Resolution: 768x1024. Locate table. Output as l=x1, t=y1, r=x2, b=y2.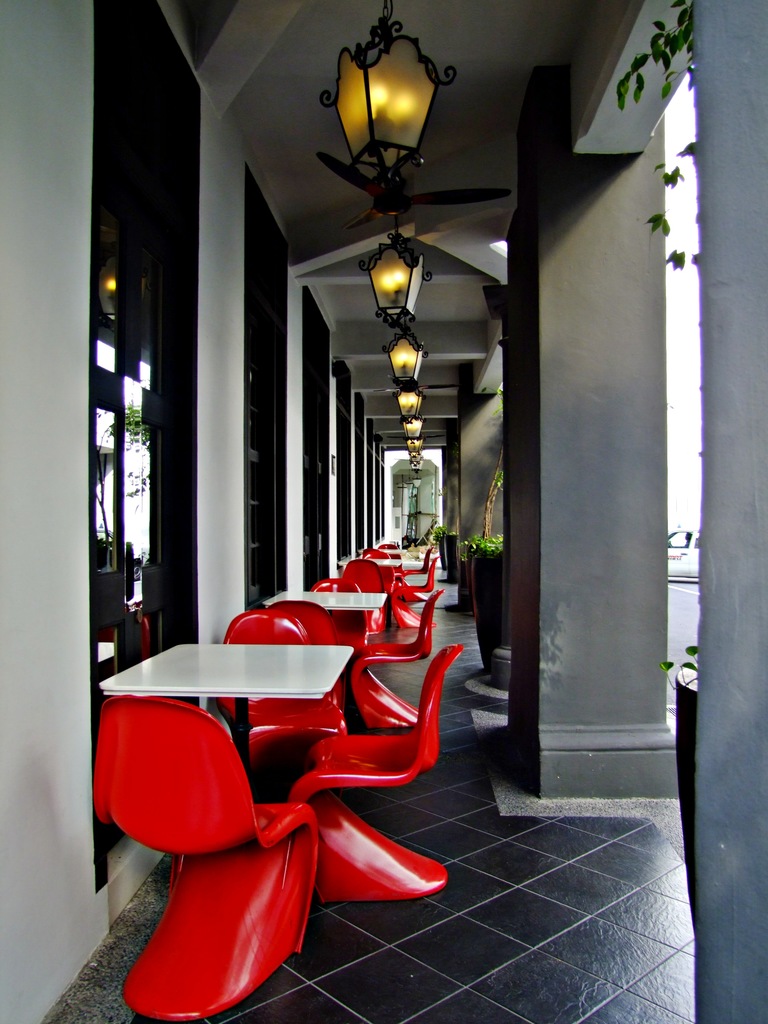
l=264, t=593, r=387, b=607.
